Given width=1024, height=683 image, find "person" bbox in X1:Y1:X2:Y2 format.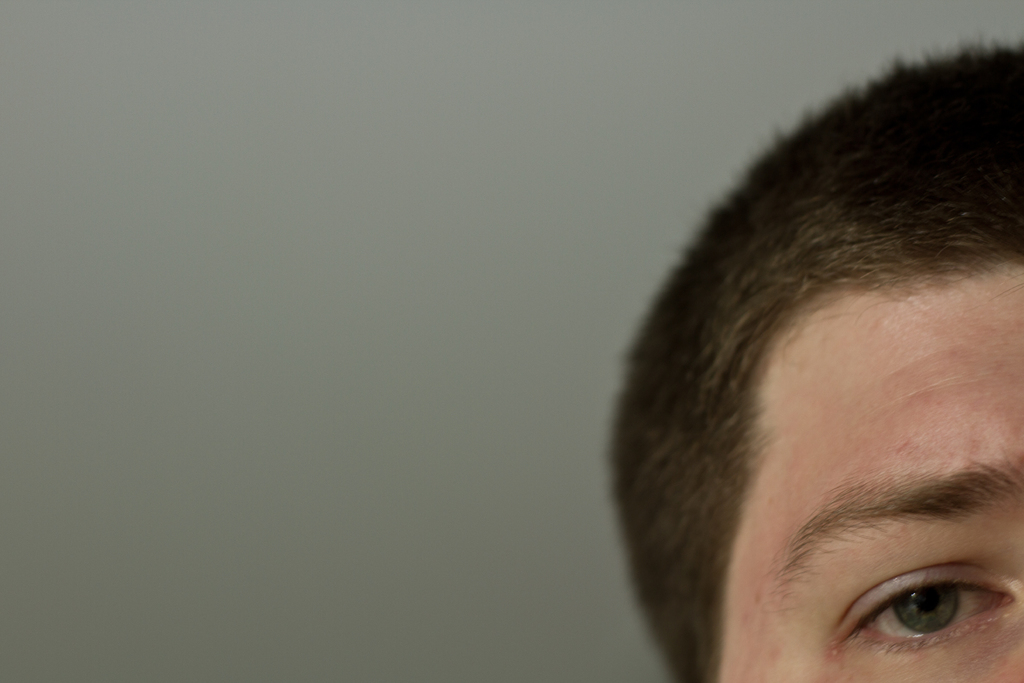
601:37:1023:682.
